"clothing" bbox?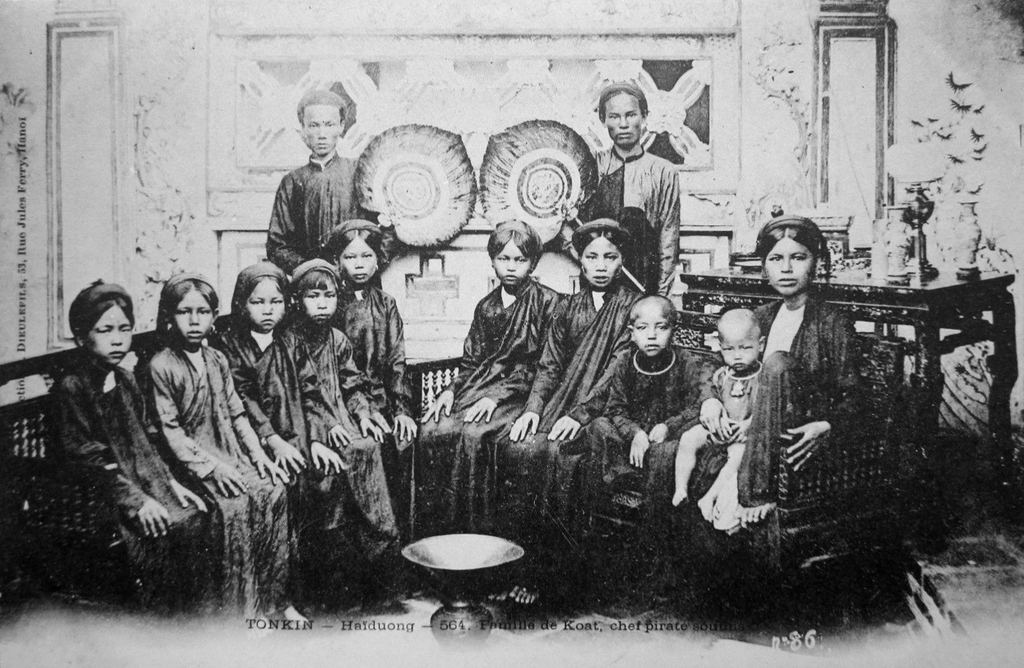
<box>201,316,323,551</box>
